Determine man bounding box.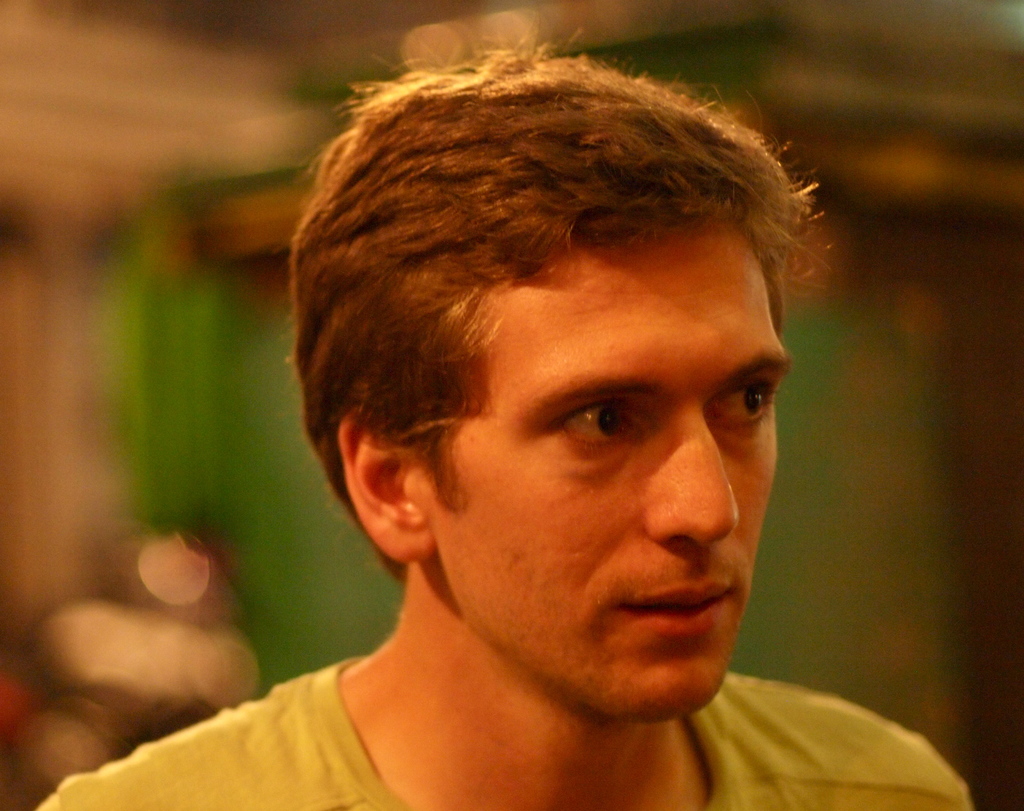
Determined: Rect(124, 39, 928, 810).
